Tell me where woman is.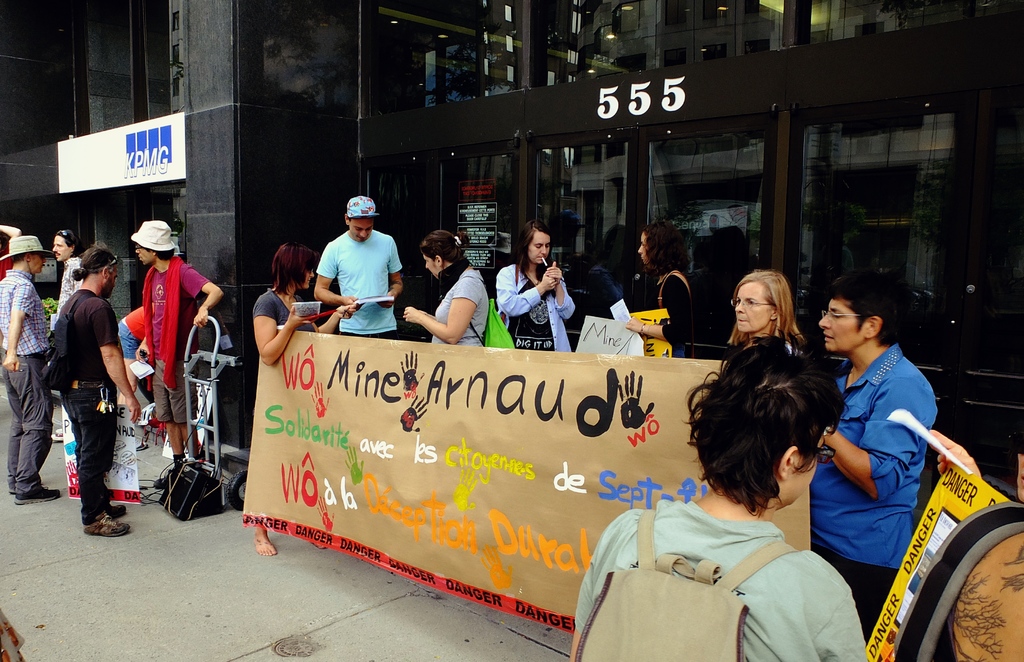
woman is at locate(490, 224, 575, 344).
